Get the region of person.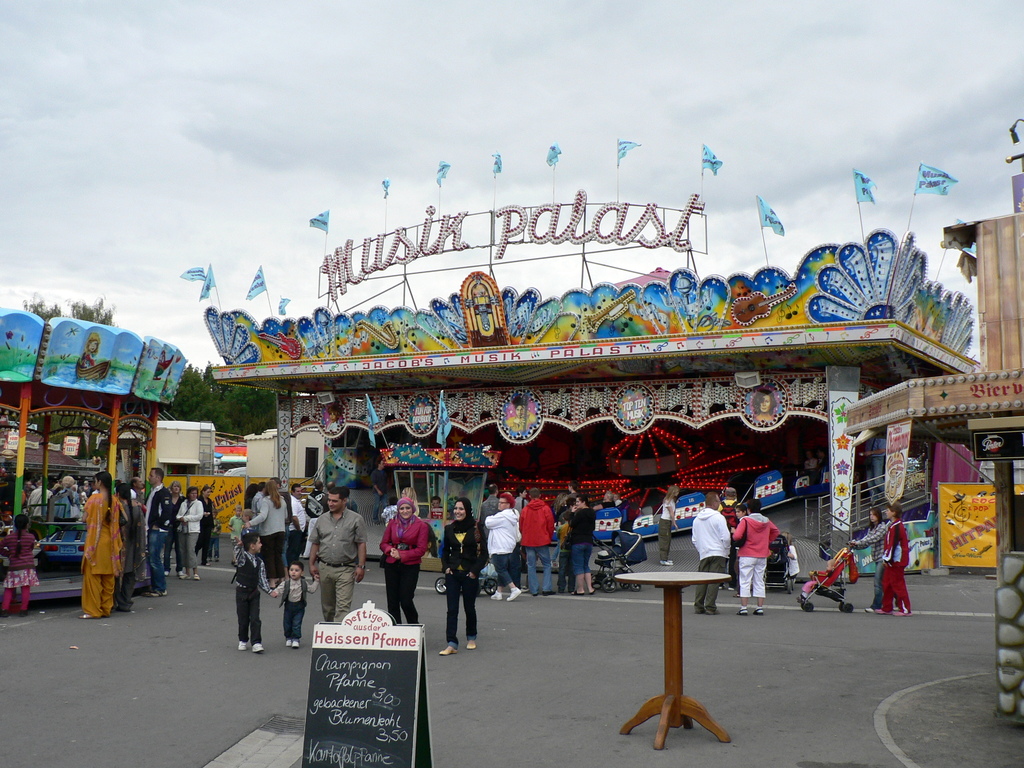
(left=879, top=506, right=912, bottom=616).
